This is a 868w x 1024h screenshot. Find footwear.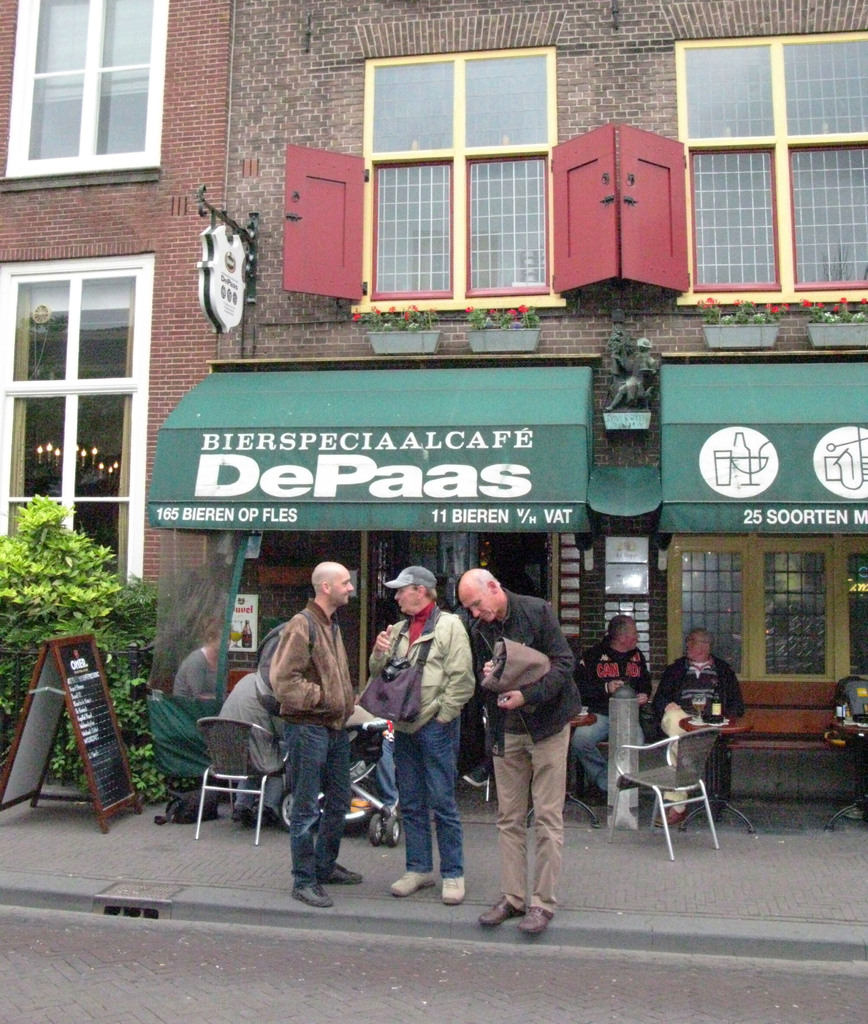
Bounding box: [654,807,686,826].
